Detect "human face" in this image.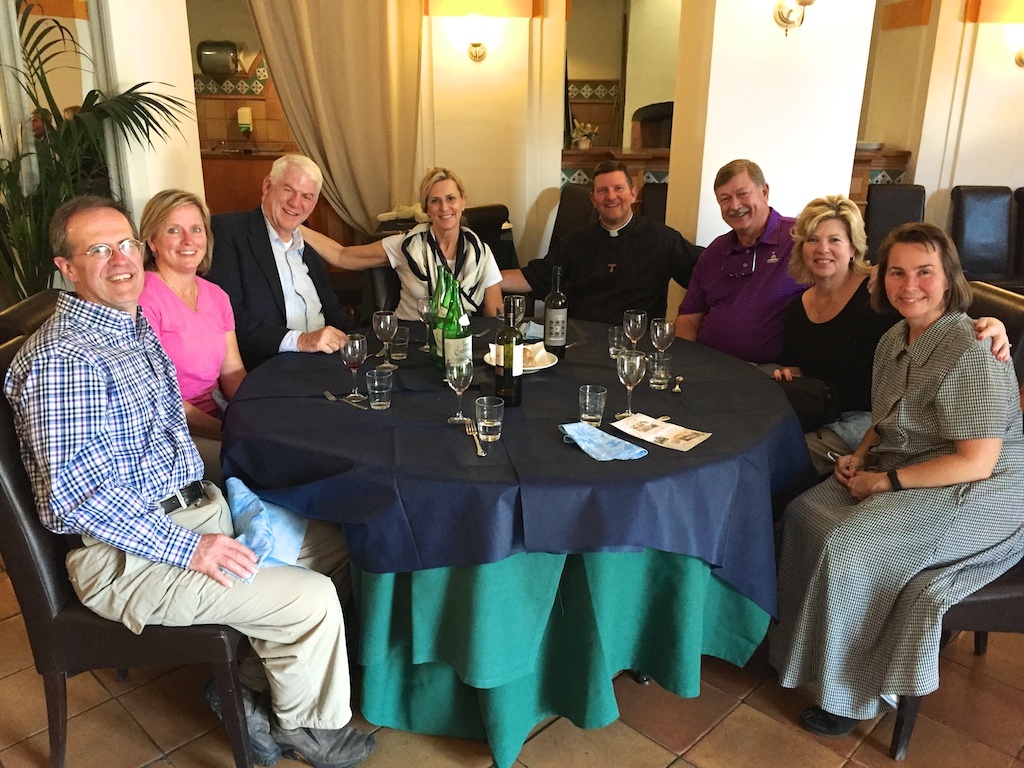
Detection: [left=719, top=173, right=765, bottom=233].
